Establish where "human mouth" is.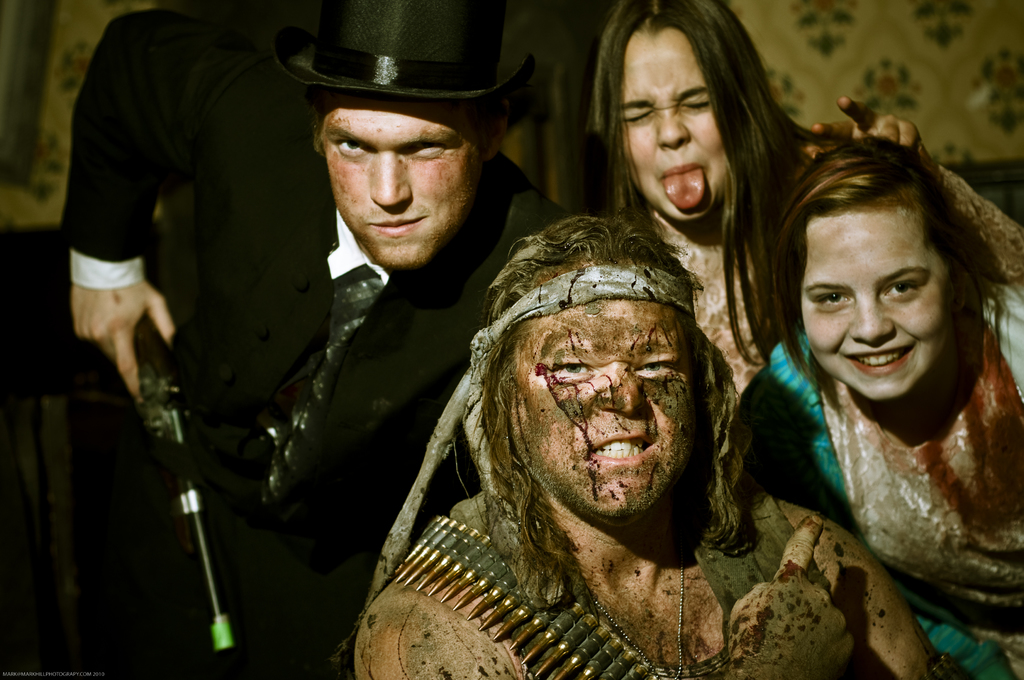
Established at locate(587, 425, 663, 483).
